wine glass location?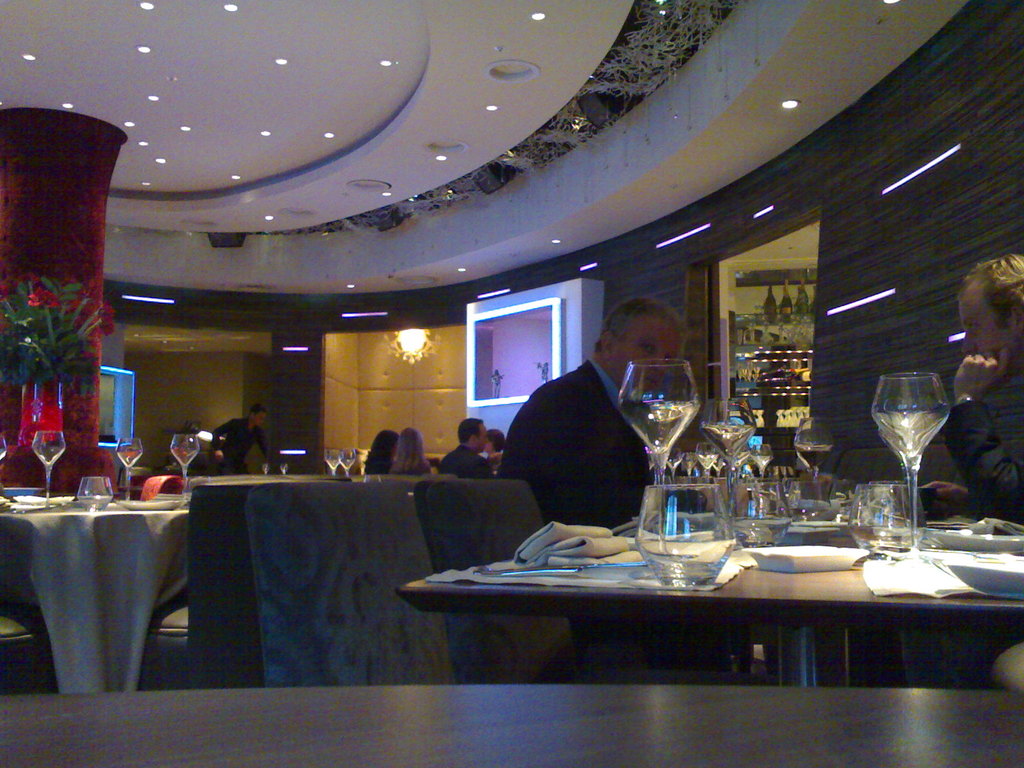
337 449 358 479
